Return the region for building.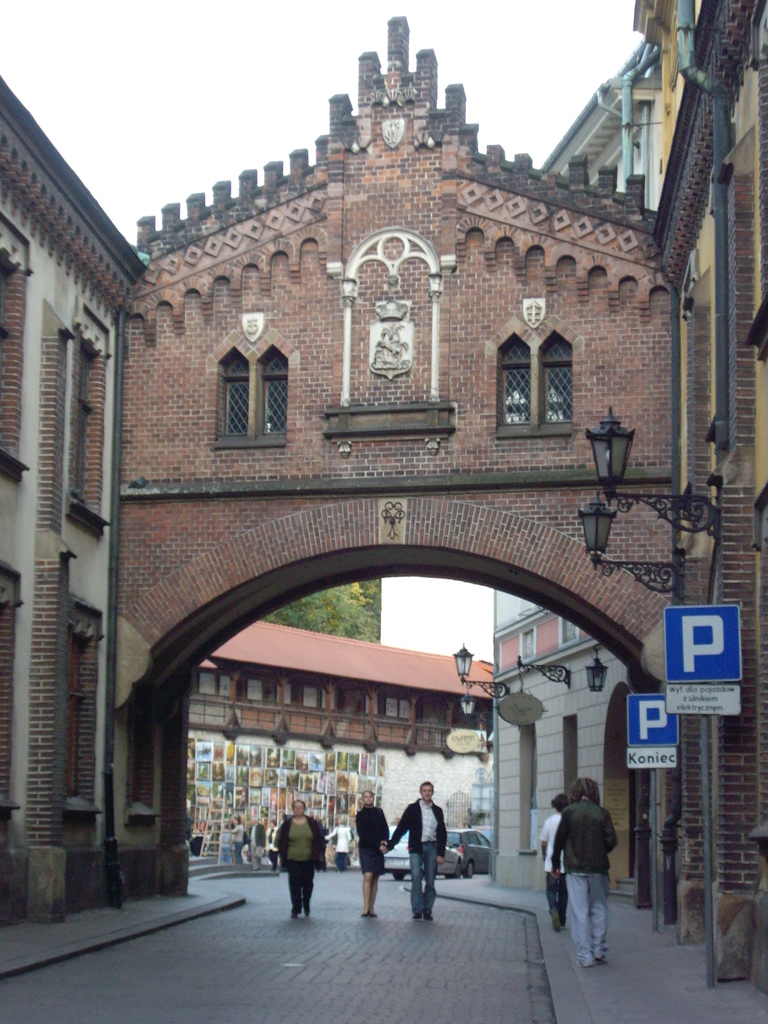
492,588,635,899.
